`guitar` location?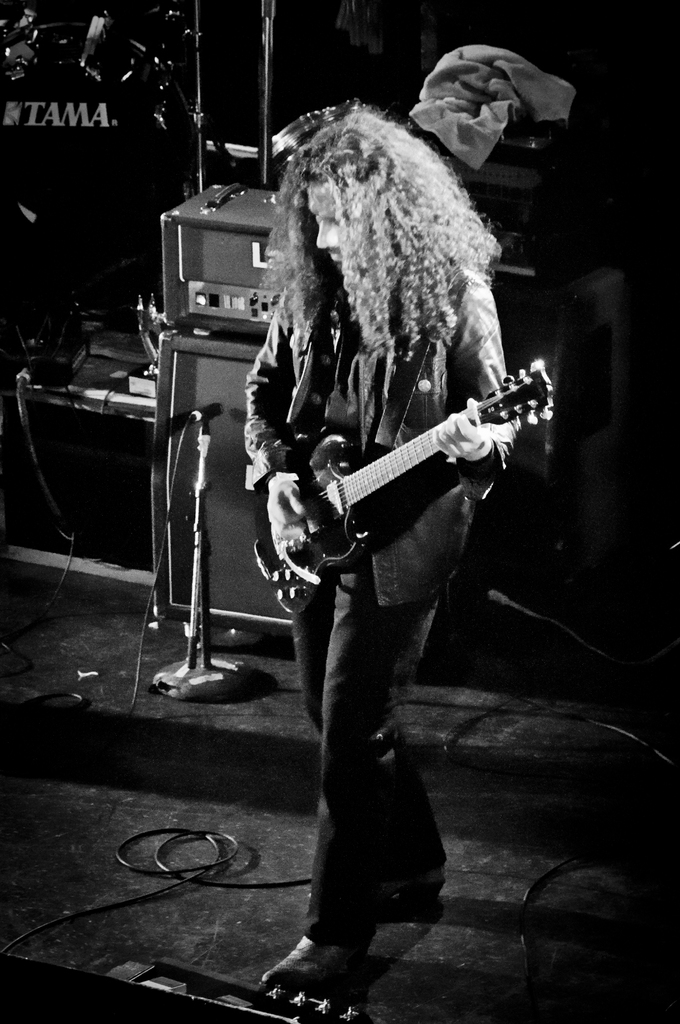
241,356,567,612
